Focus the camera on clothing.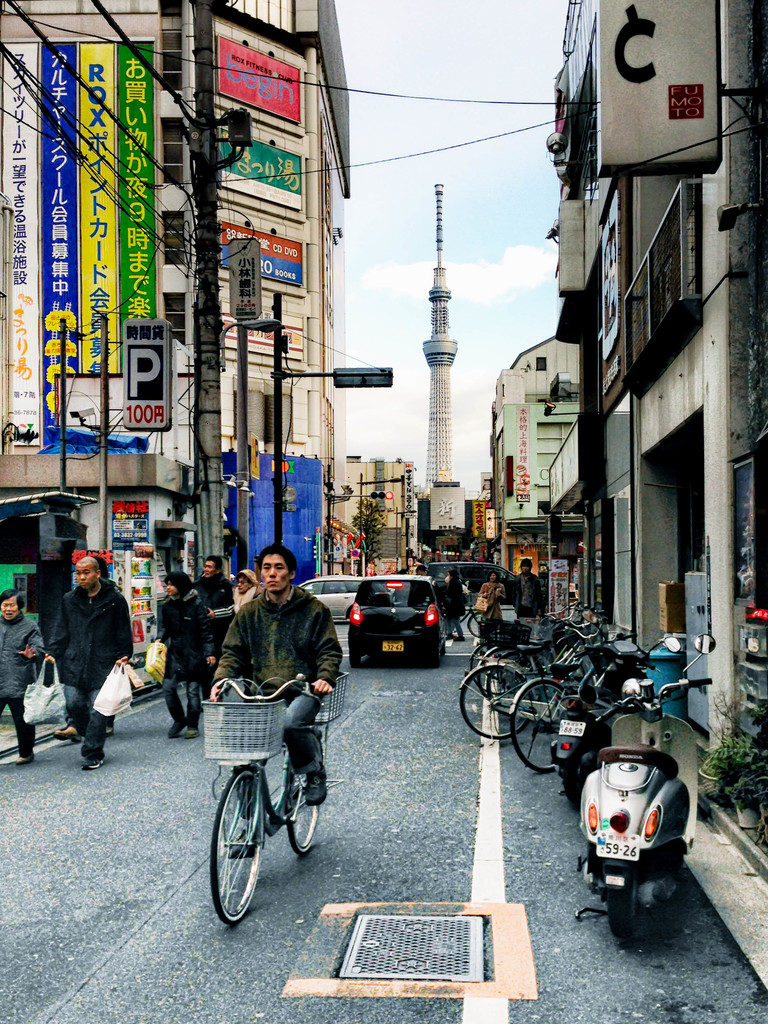
Focus region: Rect(196, 580, 234, 689).
